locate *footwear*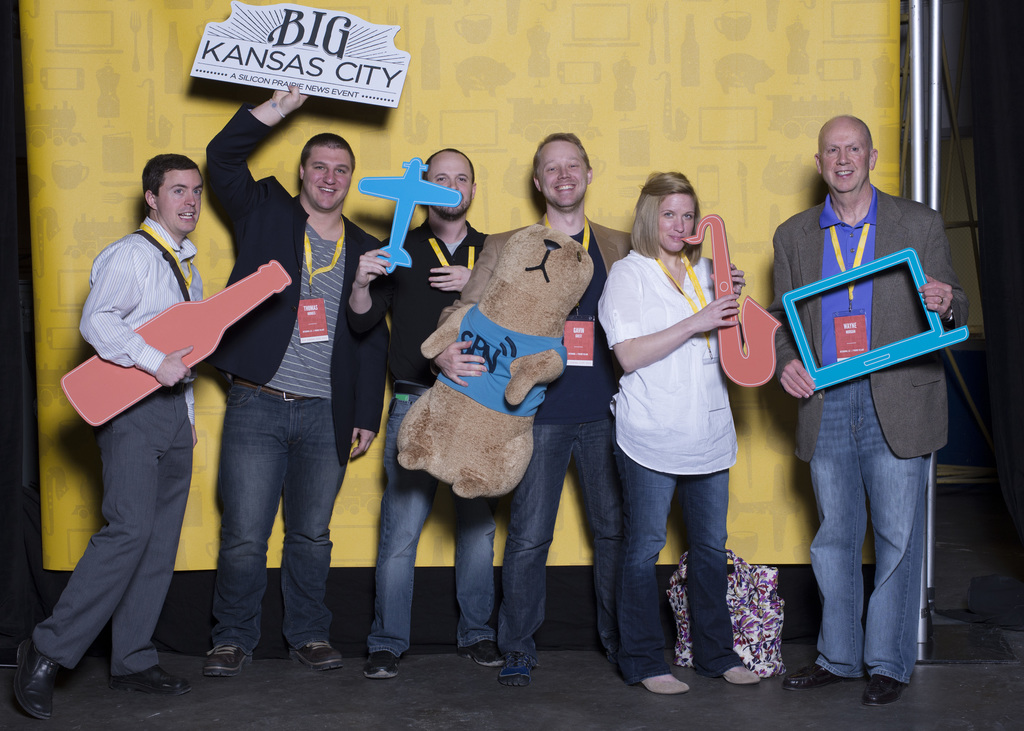
rect(720, 665, 762, 685)
